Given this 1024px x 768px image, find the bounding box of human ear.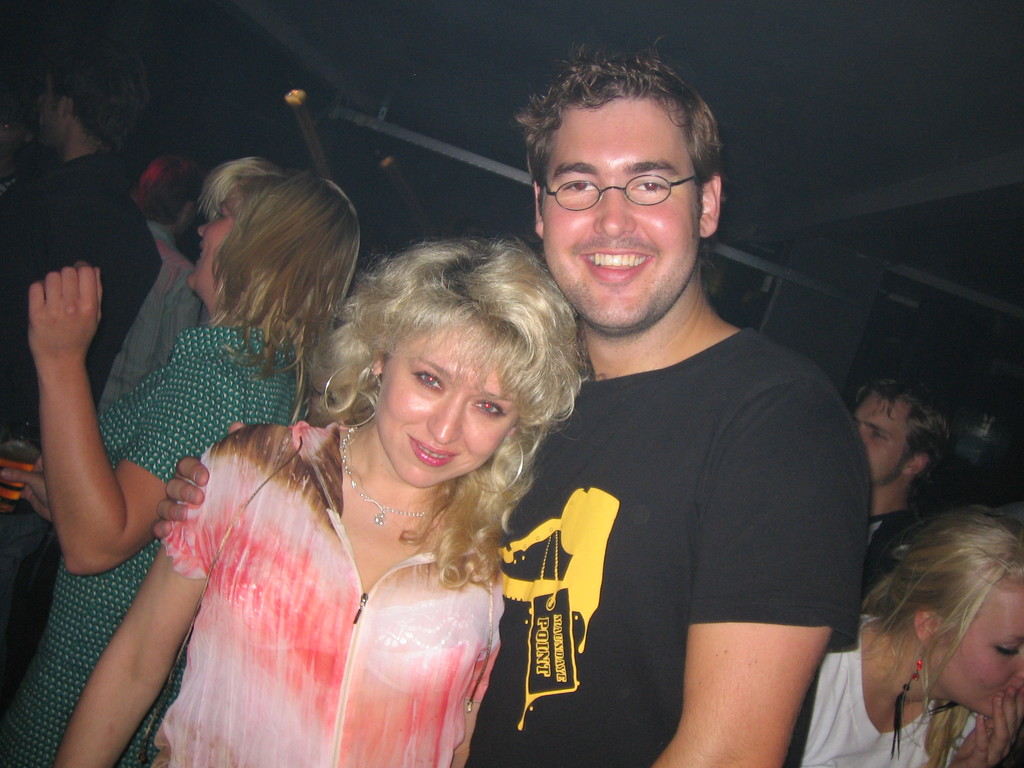
<region>913, 610, 938, 643</region>.
